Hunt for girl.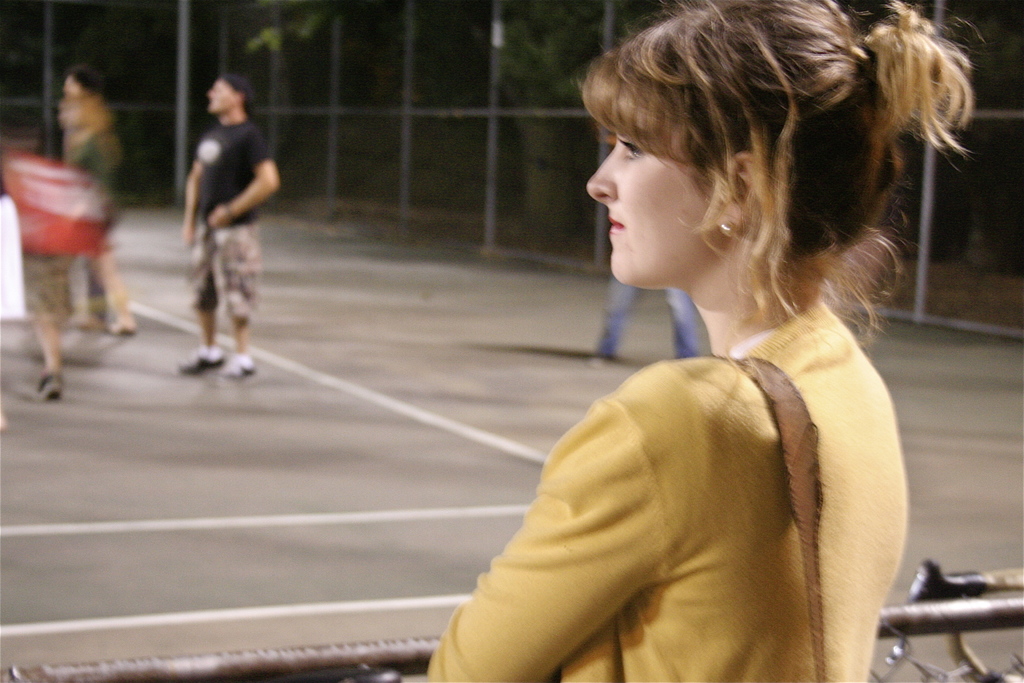
Hunted down at <bbox>388, 0, 972, 682</bbox>.
